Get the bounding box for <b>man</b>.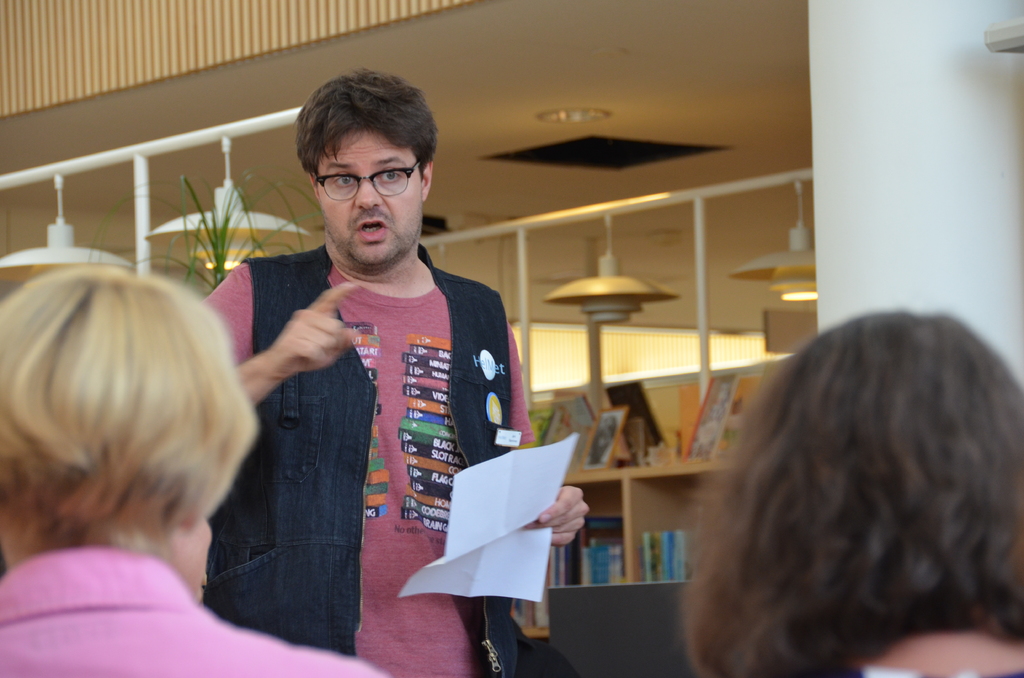
locate(207, 67, 588, 677).
